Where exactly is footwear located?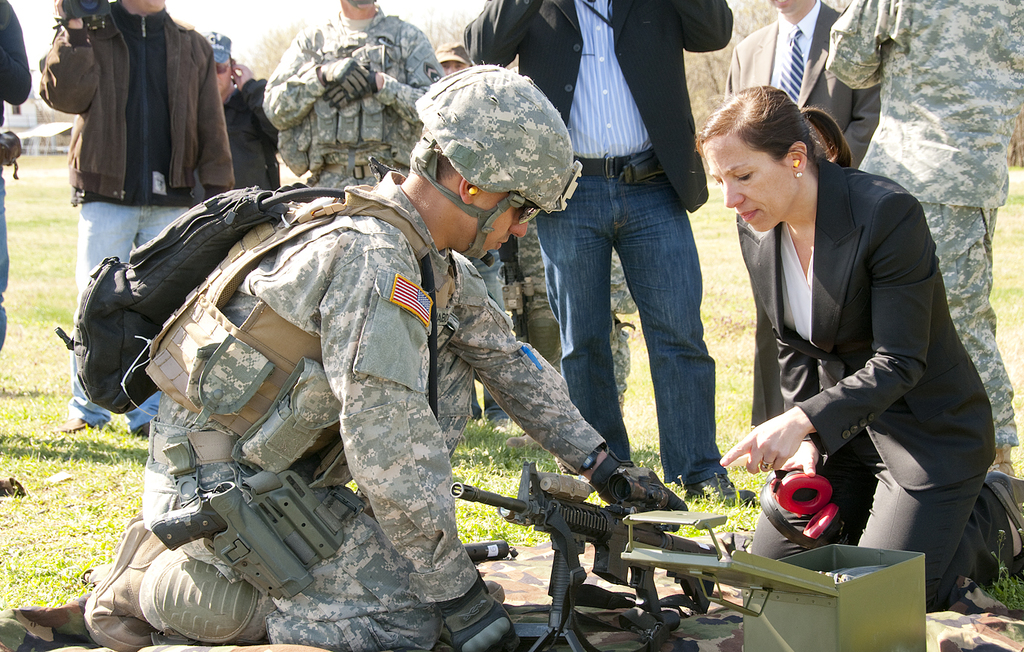
Its bounding box is [84,515,170,651].
